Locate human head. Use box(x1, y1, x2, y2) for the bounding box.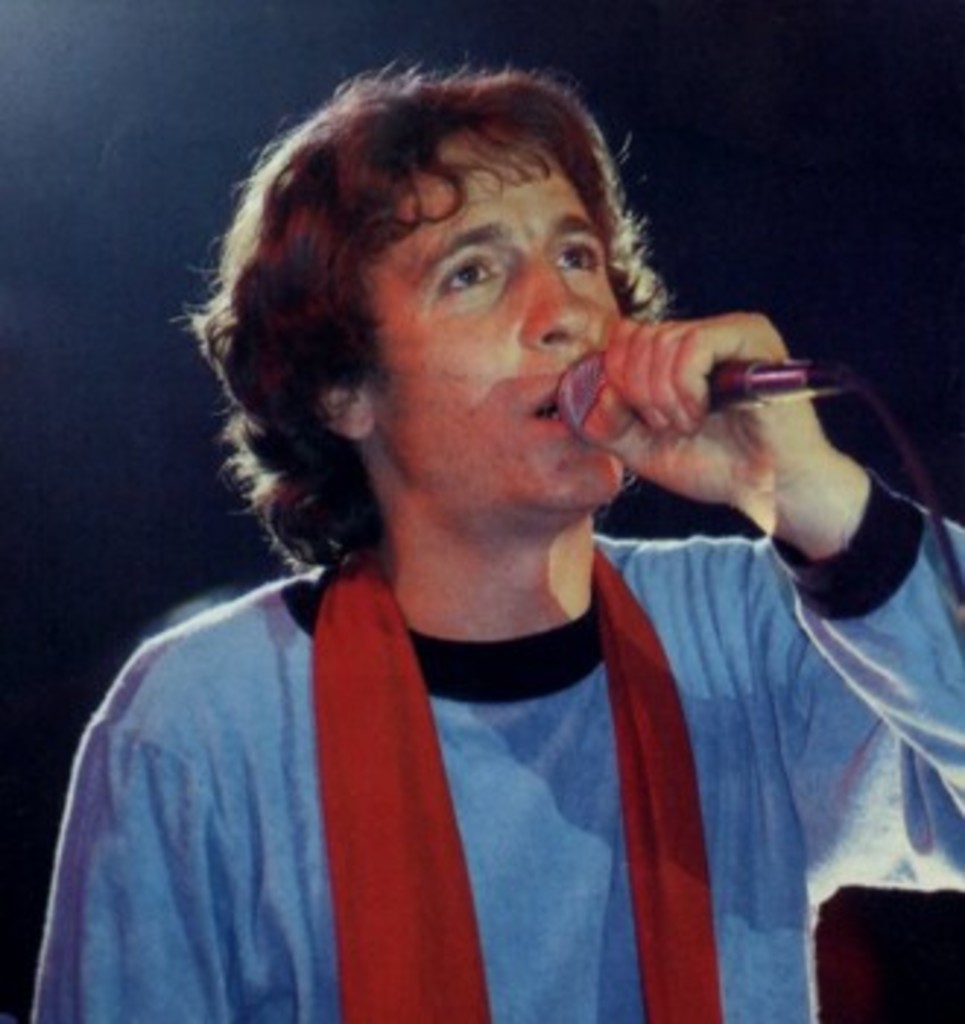
box(213, 32, 696, 553).
